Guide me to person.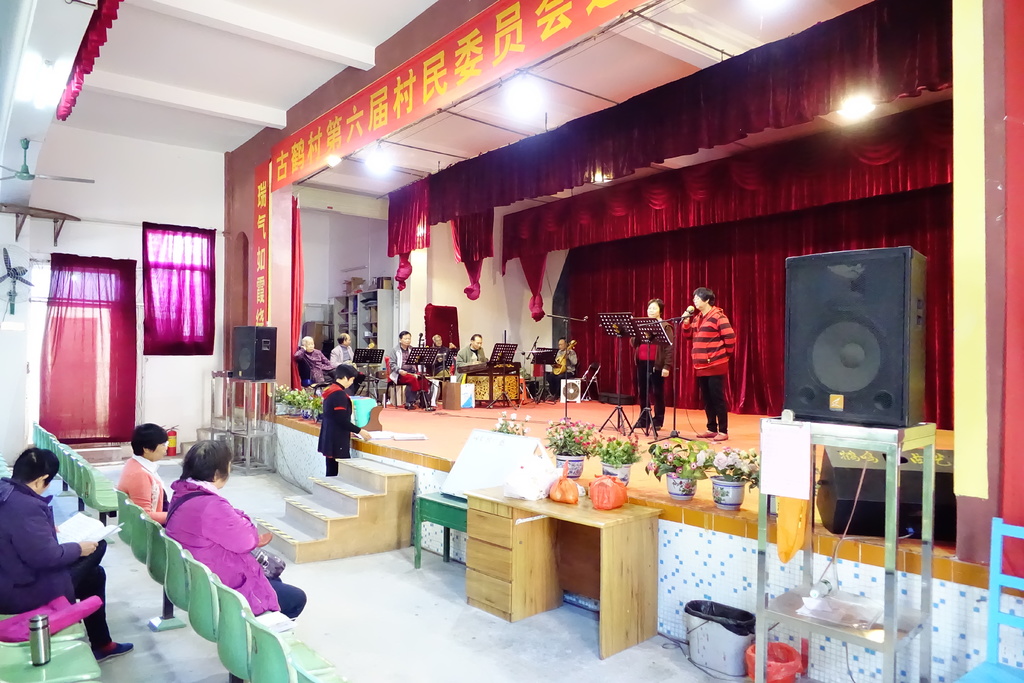
Guidance: 113/424/177/525.
